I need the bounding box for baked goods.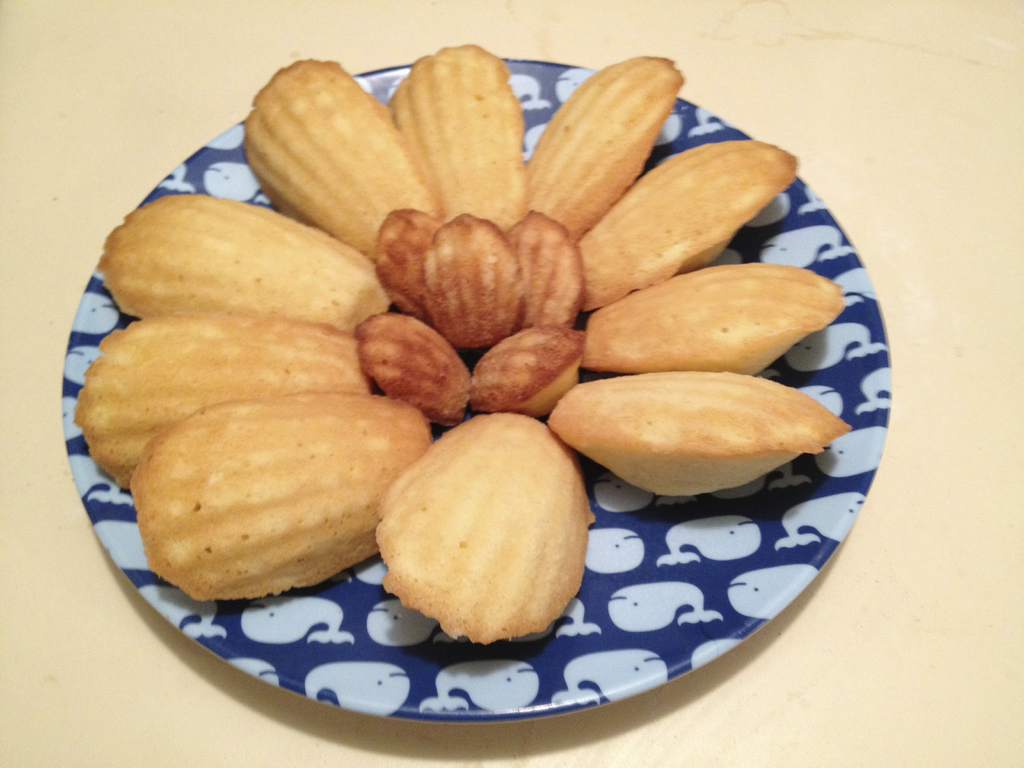
Here it is: [239,54,444,257].
